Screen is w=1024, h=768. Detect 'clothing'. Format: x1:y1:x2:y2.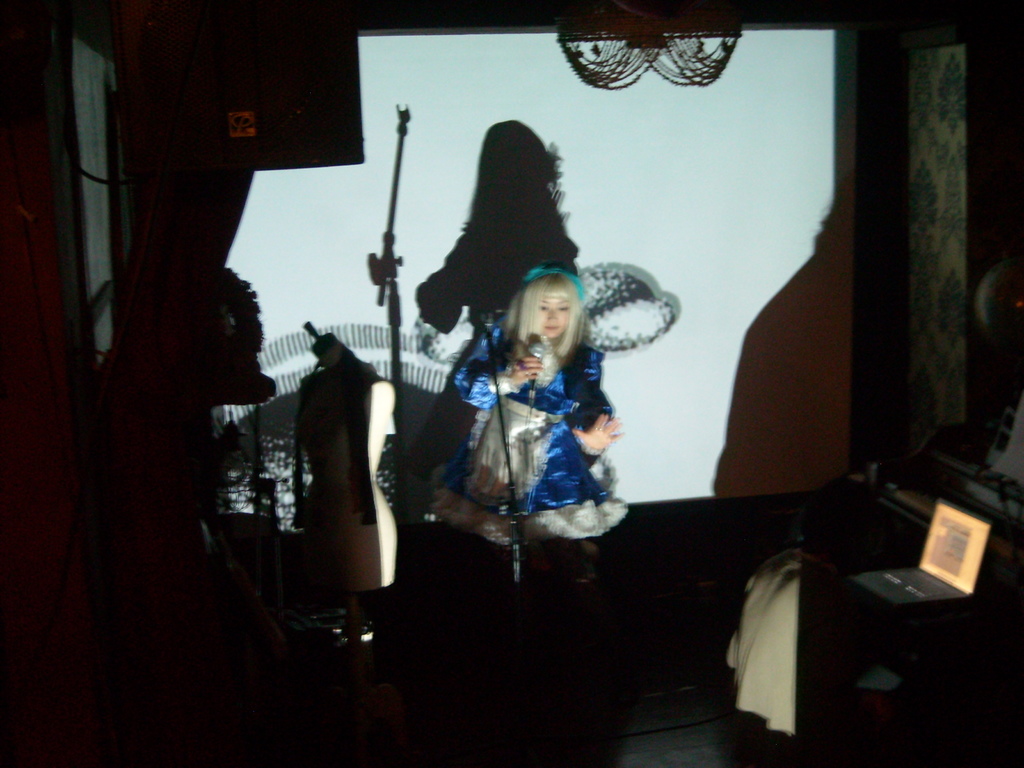
456:319:647:547.
